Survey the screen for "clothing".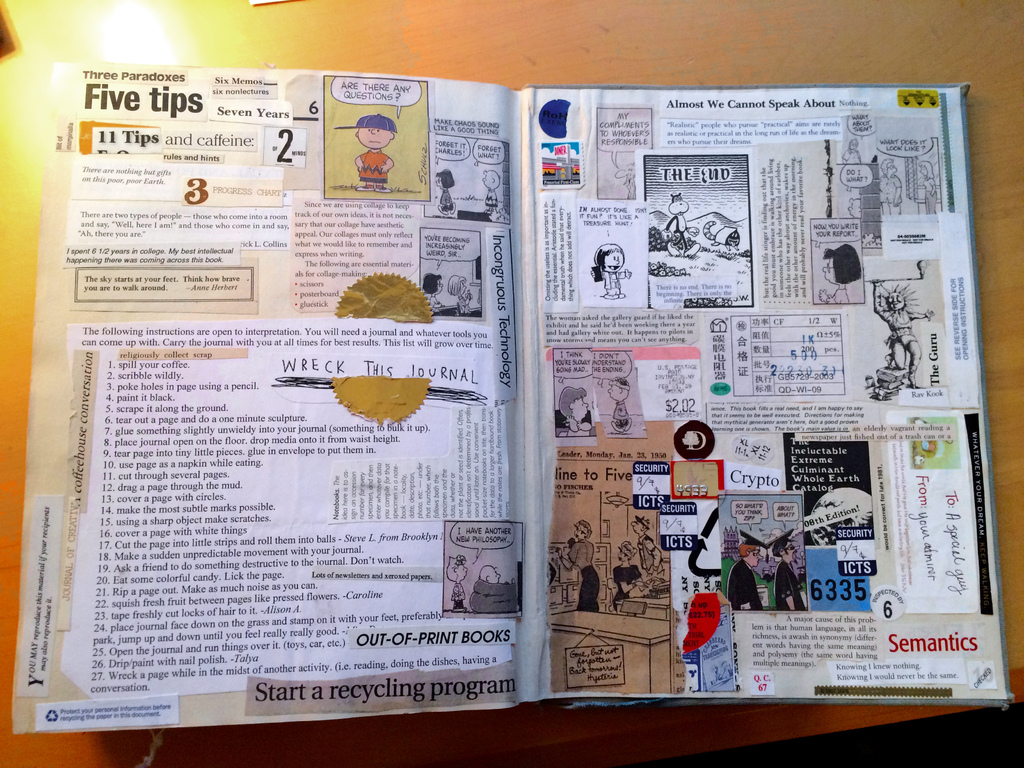
Survey found: {"left": 458, "top": 297, "right": 480, "bottom": 316}.
